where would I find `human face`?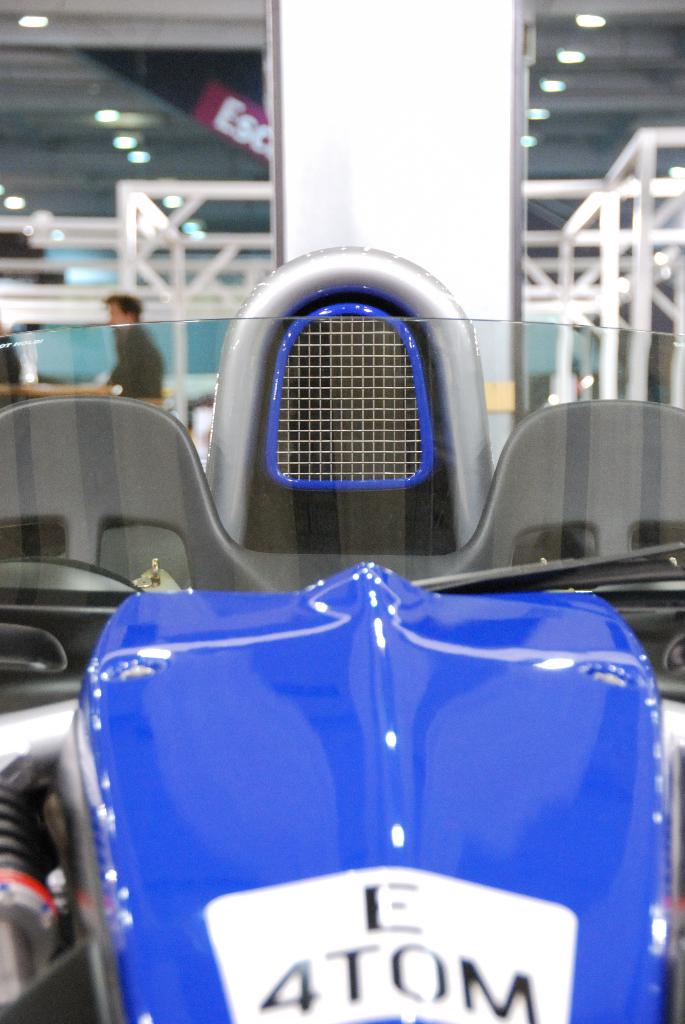
At (106,300,130,326).
